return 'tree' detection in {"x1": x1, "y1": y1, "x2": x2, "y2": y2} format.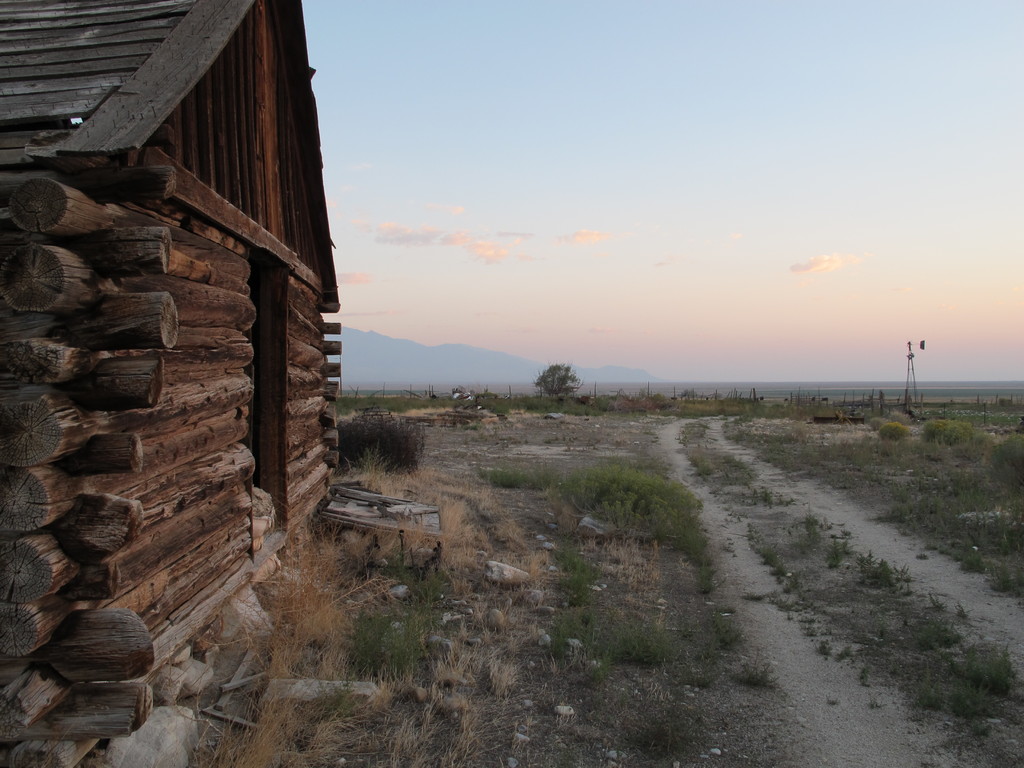
{"x1": 530, "y1": 362, "x2": 585, "y2": 405}.
